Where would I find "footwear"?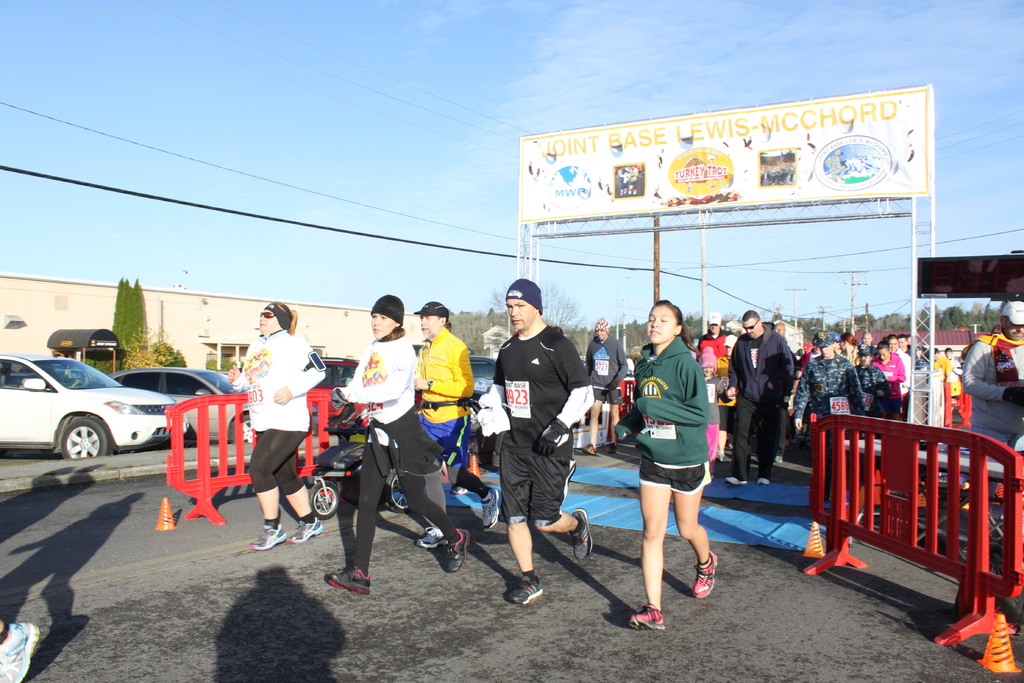
At x1=413 y1=525 x2=440 y2=557.
